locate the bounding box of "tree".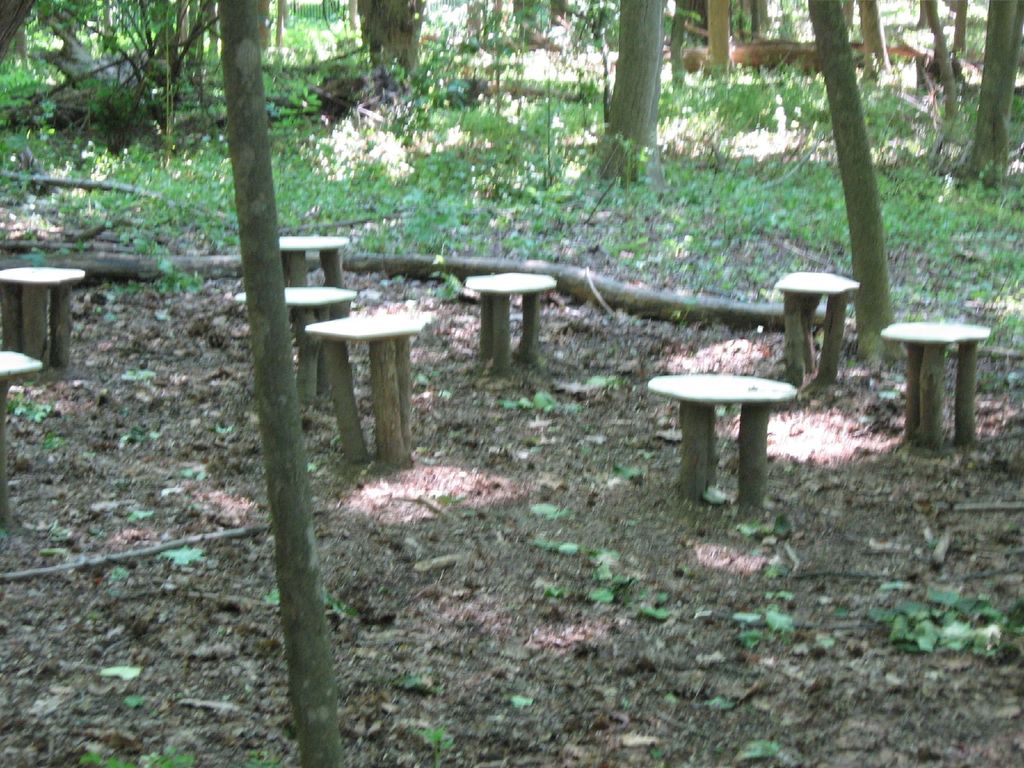
Bounding box: <bbox>809, 0, 908, 357</bbox>.
